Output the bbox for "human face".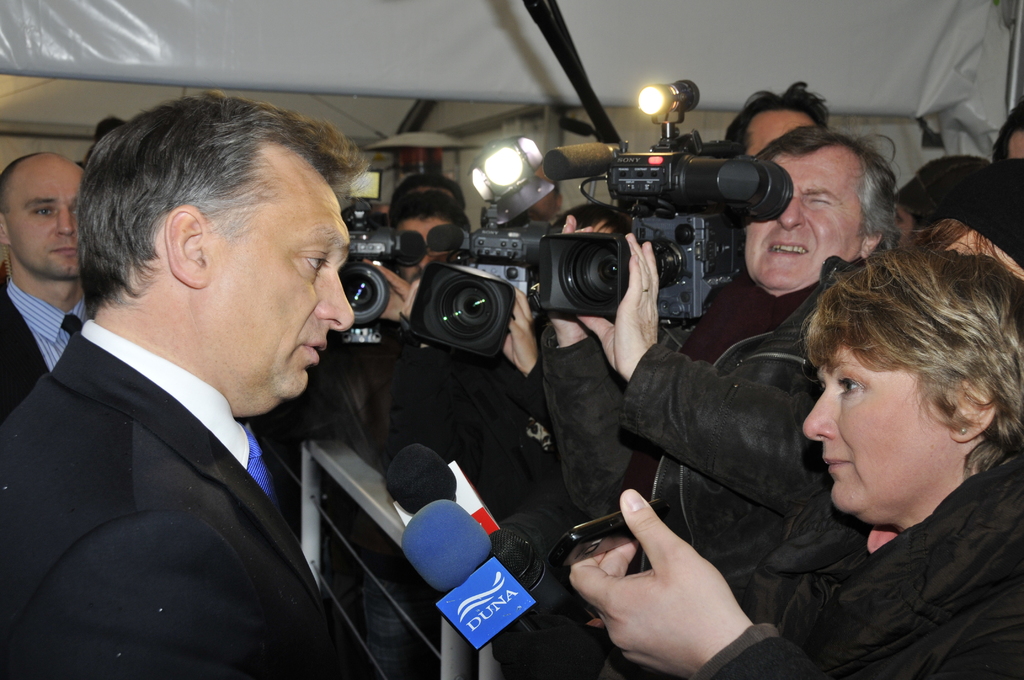
<bbox>803, 347, 954, 527</bbox>.
